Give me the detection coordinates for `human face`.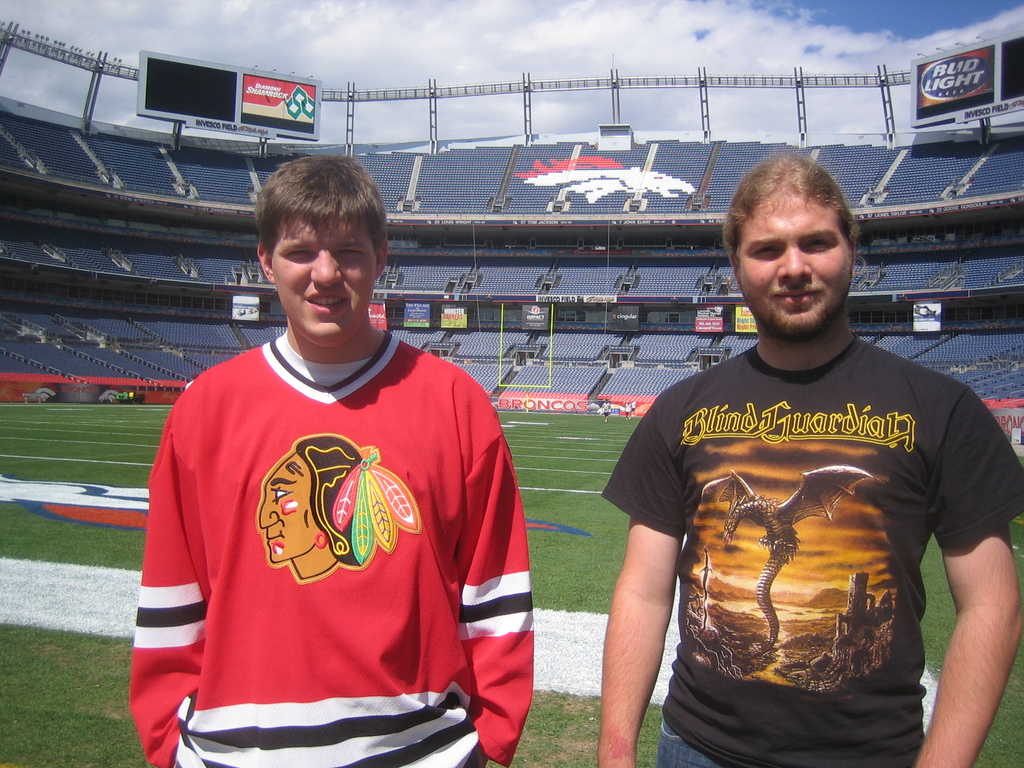
bbox=[258, 454, 319, 566].
